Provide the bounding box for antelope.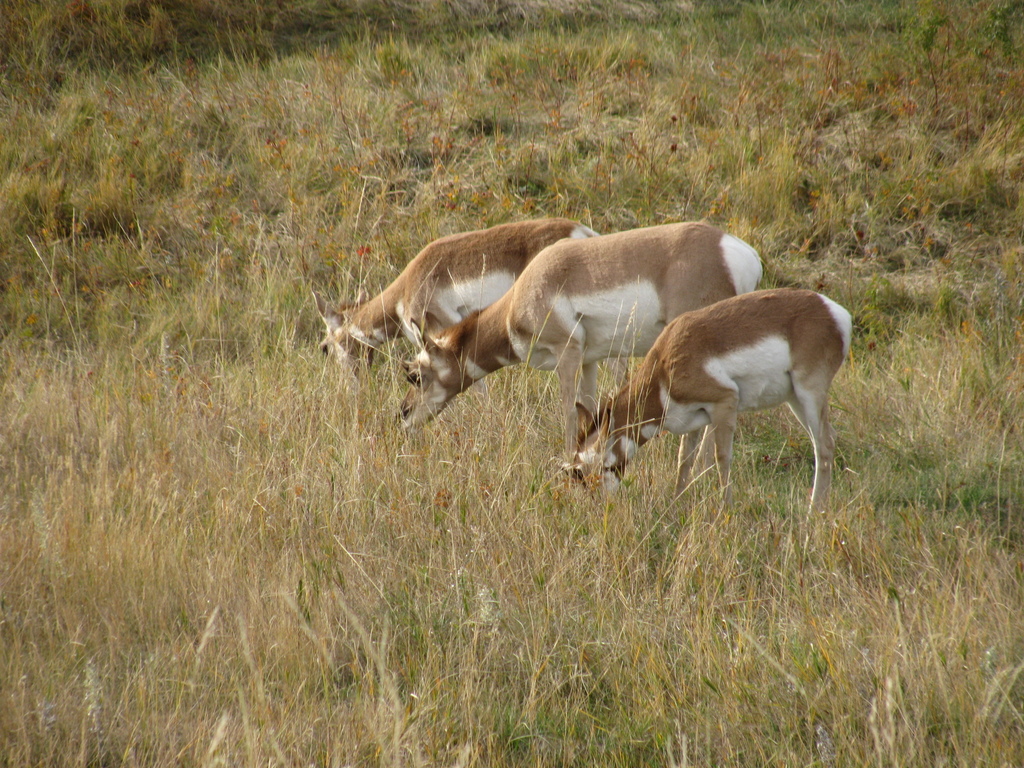
select_region(308, 221, 604, 388).
